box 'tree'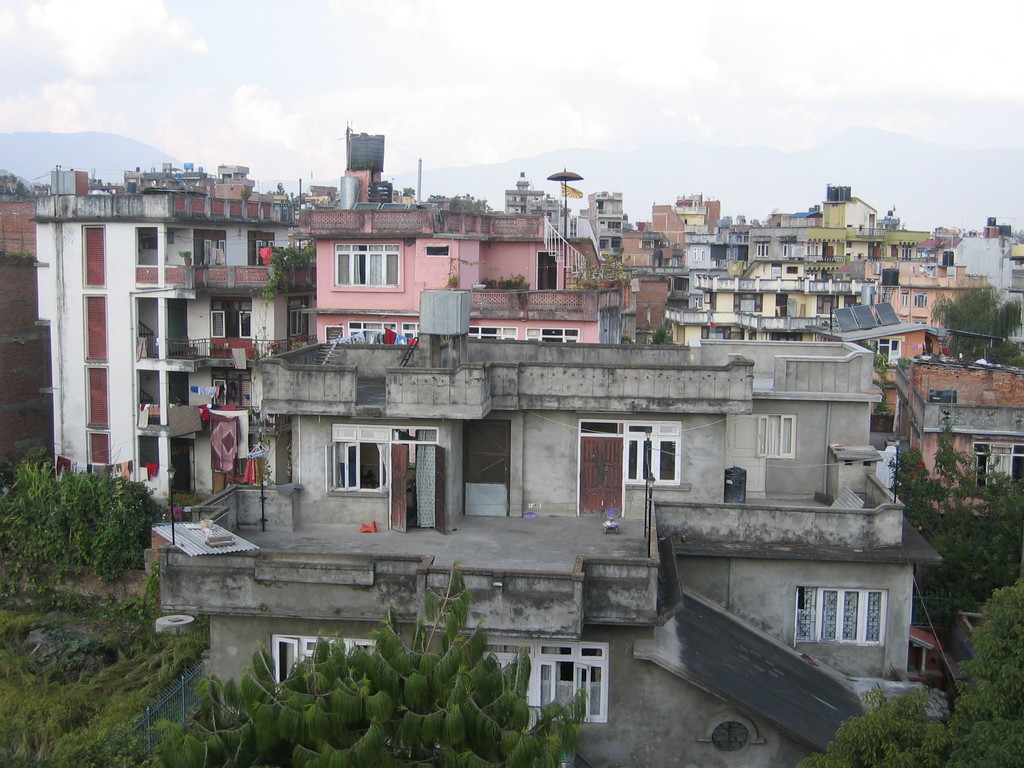
locate(790, 574, 1023, 767)
